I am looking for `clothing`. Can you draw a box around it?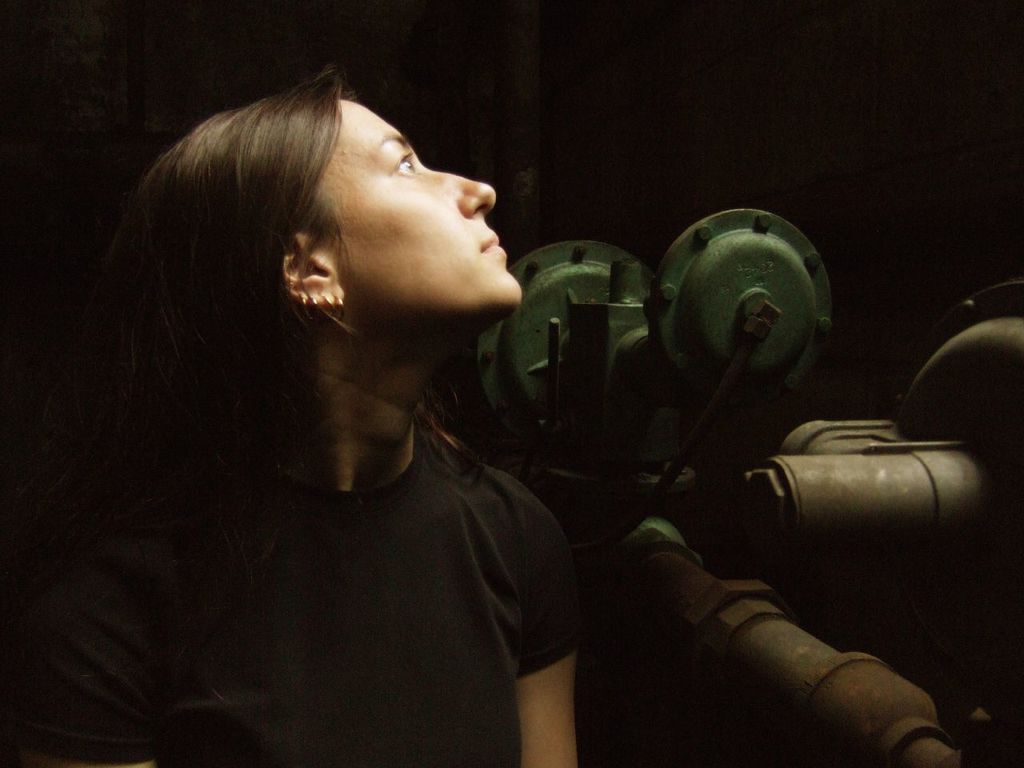
Sure, the bounding box is [left=136, top=349, right=614, bottom=750].
